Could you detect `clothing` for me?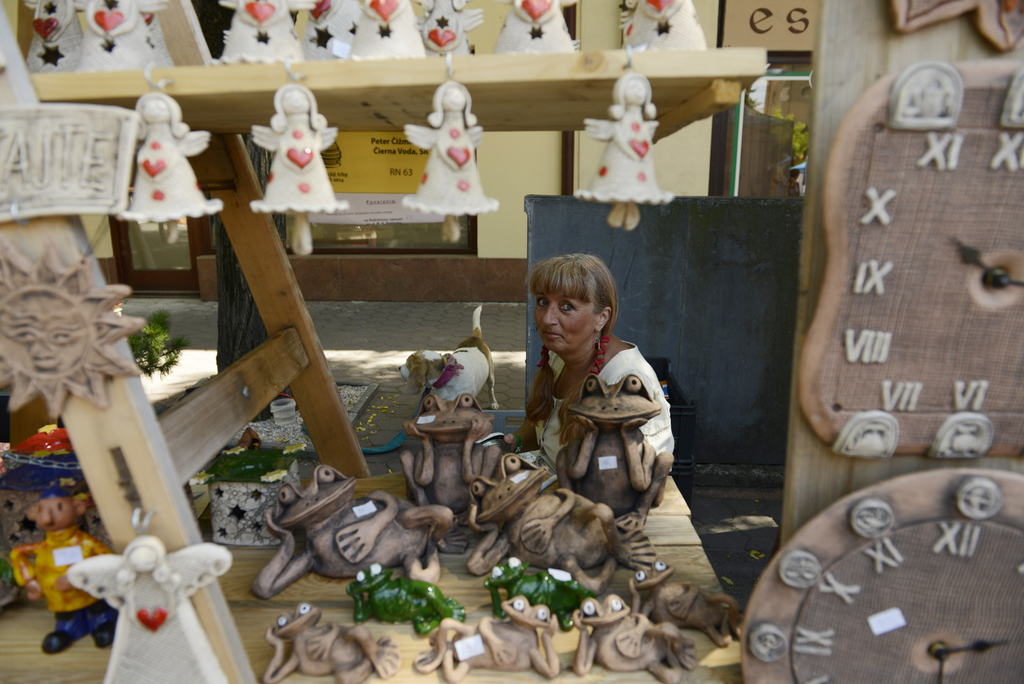
Detection result: {"left": 346, "top": 0, "right": 429, "bottom": 63}.
